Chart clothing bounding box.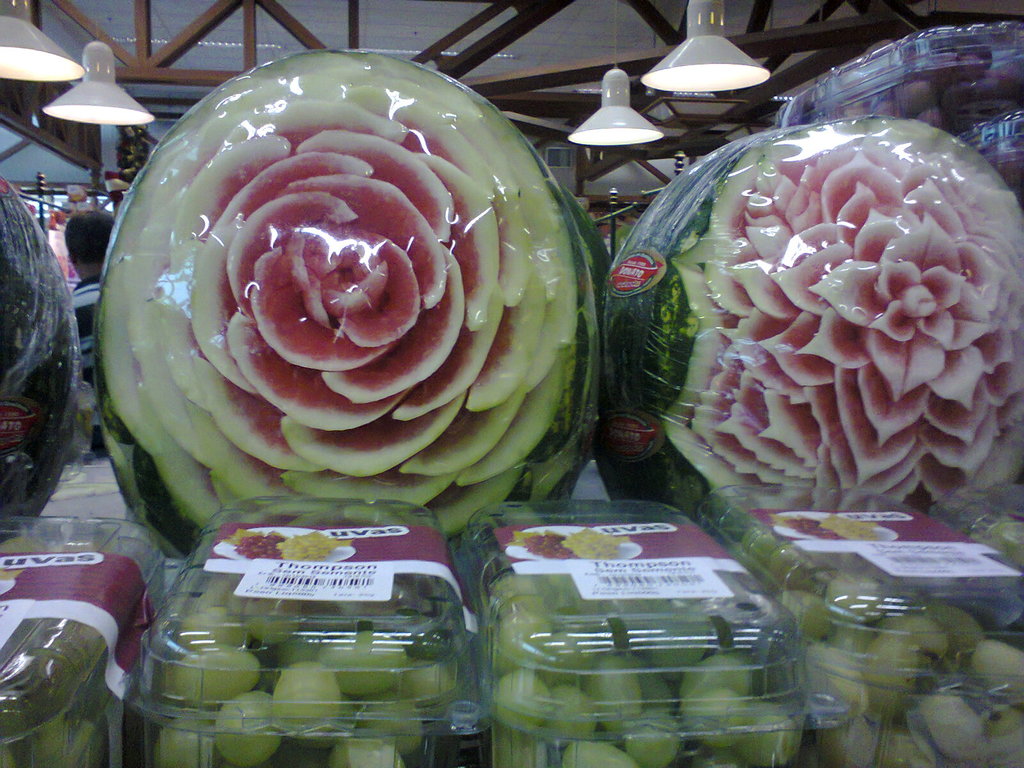
Charted: [x1=63, y1=262, x2=106, y2=461].
